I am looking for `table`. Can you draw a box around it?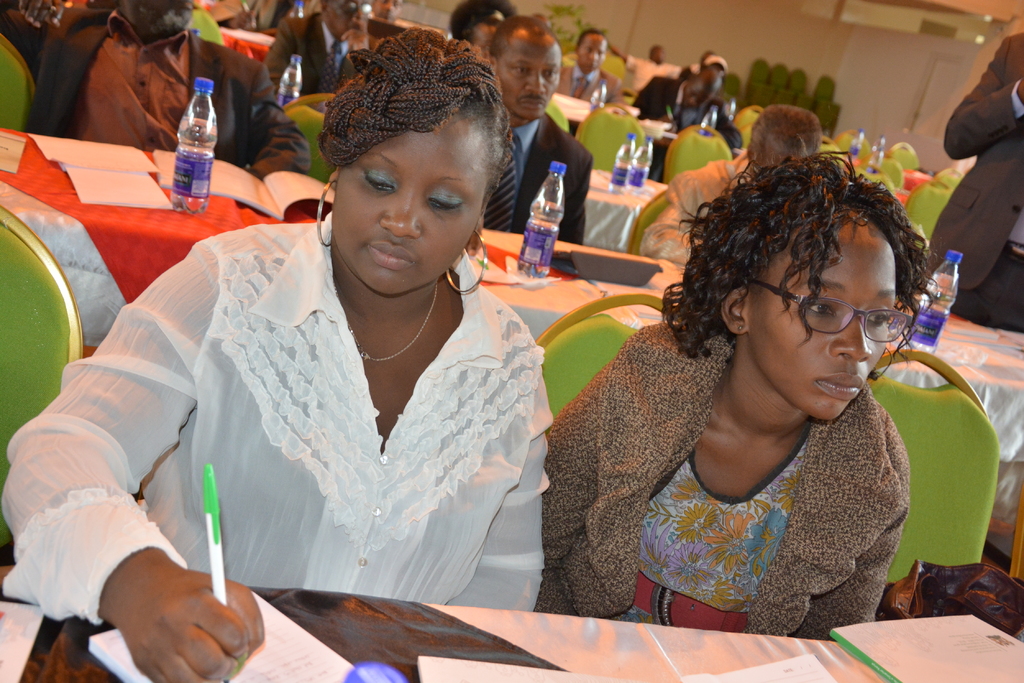
Sure, the bounding box is x1=0 y1=558 x2=1021 y2=682.
